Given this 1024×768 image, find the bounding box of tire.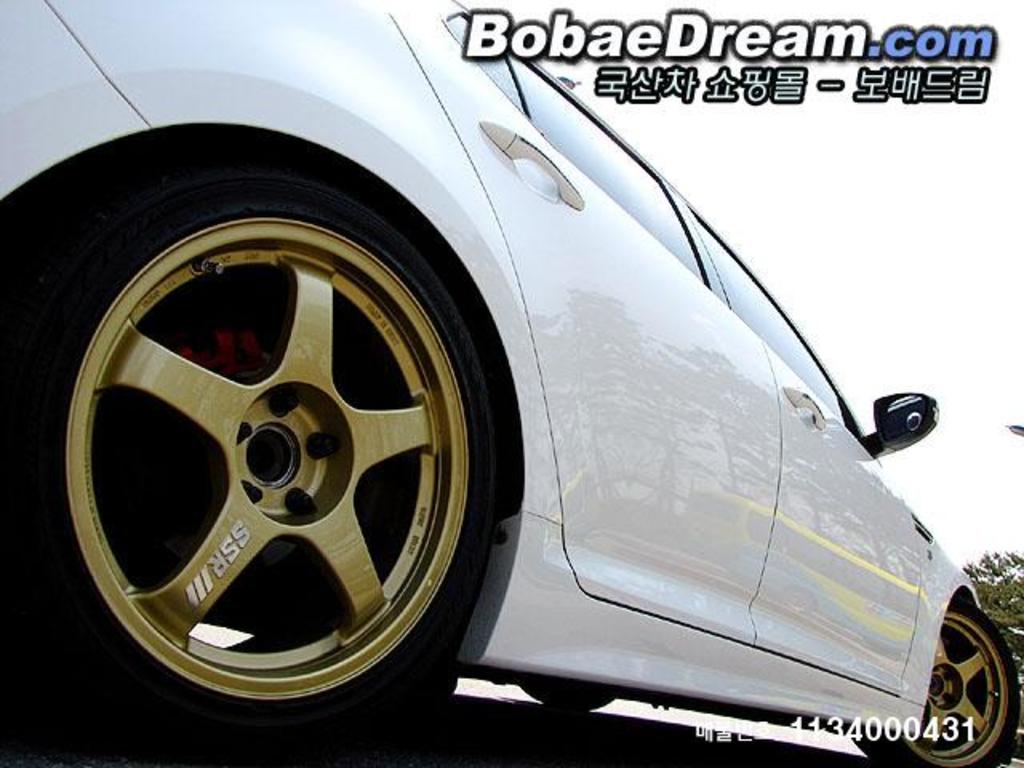
x1=50, y1=147, x2=522, y2=707.
